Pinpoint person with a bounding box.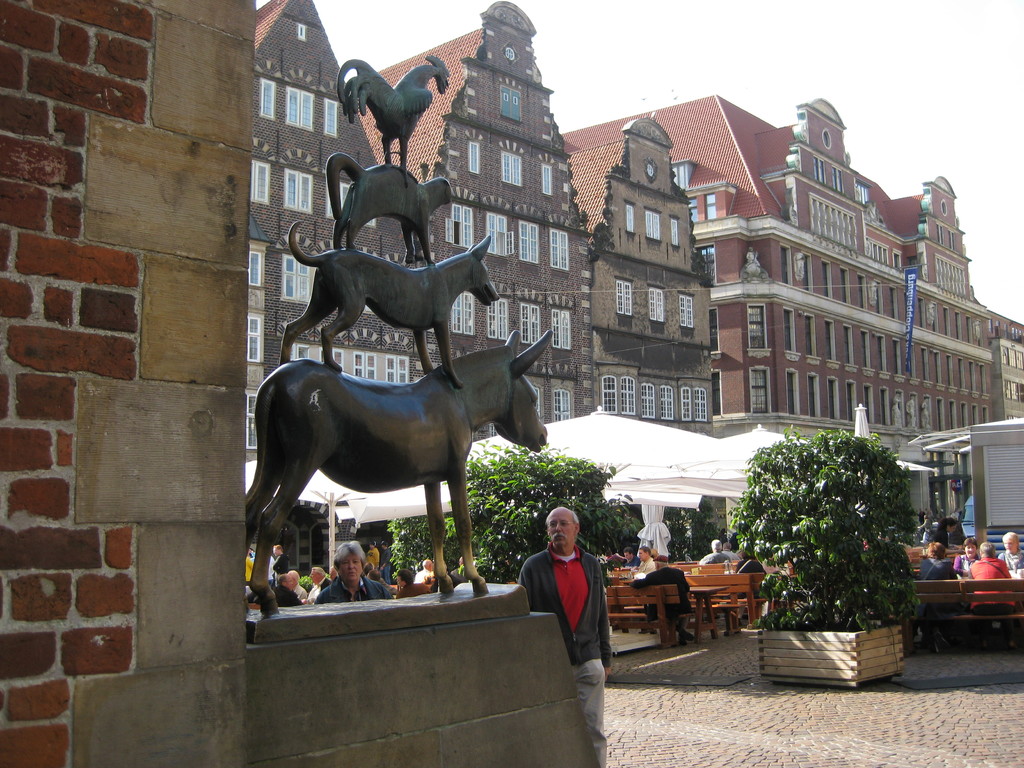
{"left": 272, "top": 576, "right": 305, "bottom": 606}.
